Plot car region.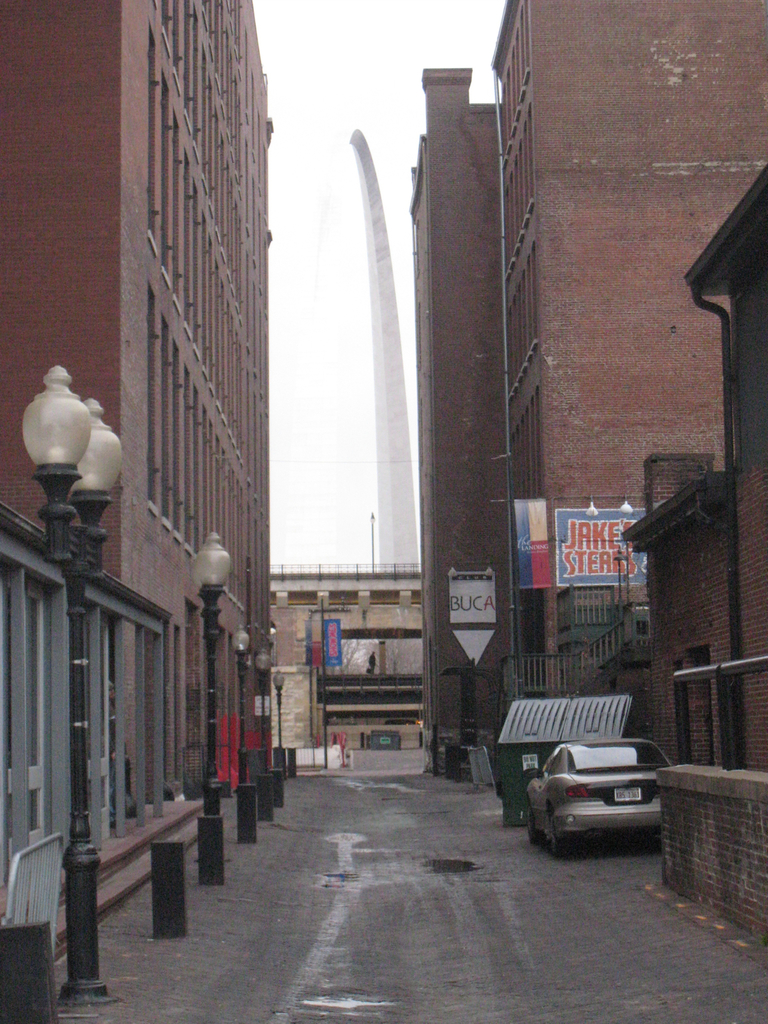
Plotted at BBox(520, 739, 681, 858).
